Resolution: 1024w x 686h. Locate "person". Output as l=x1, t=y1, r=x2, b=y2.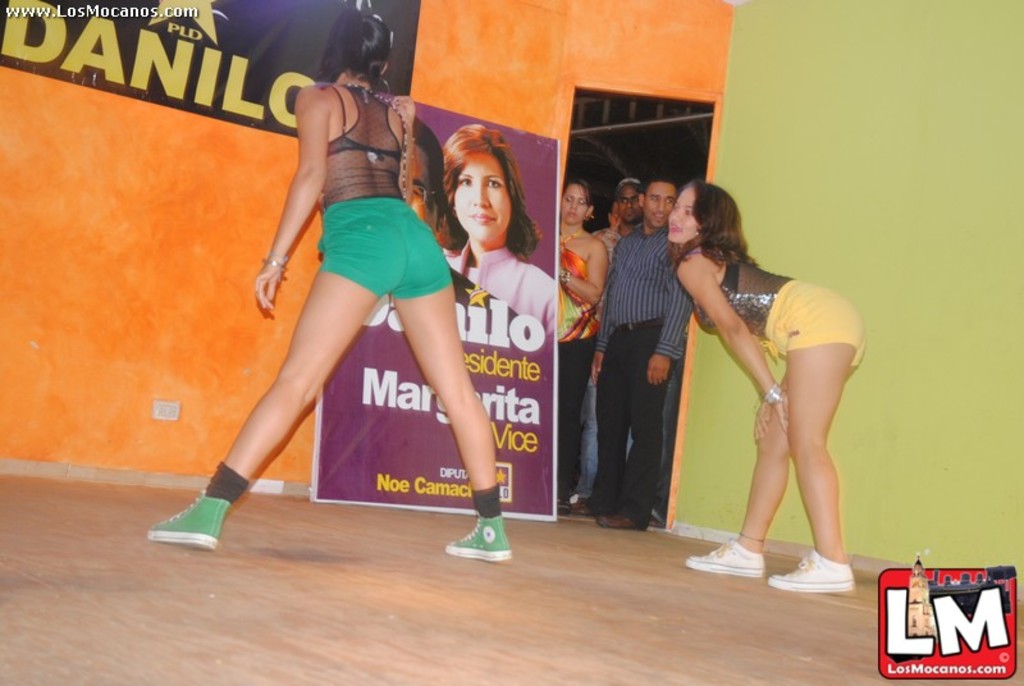
l=573, t=177, r=645, b=512.
